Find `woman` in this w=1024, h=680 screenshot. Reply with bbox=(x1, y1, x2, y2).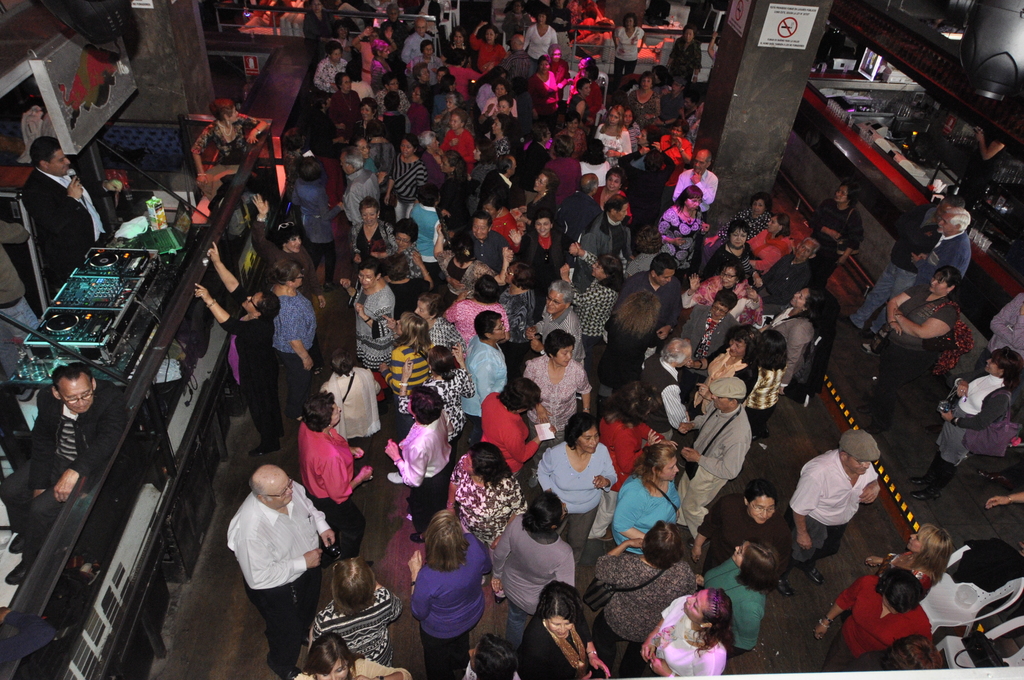
bbox=(446, 442, 526, 552).
